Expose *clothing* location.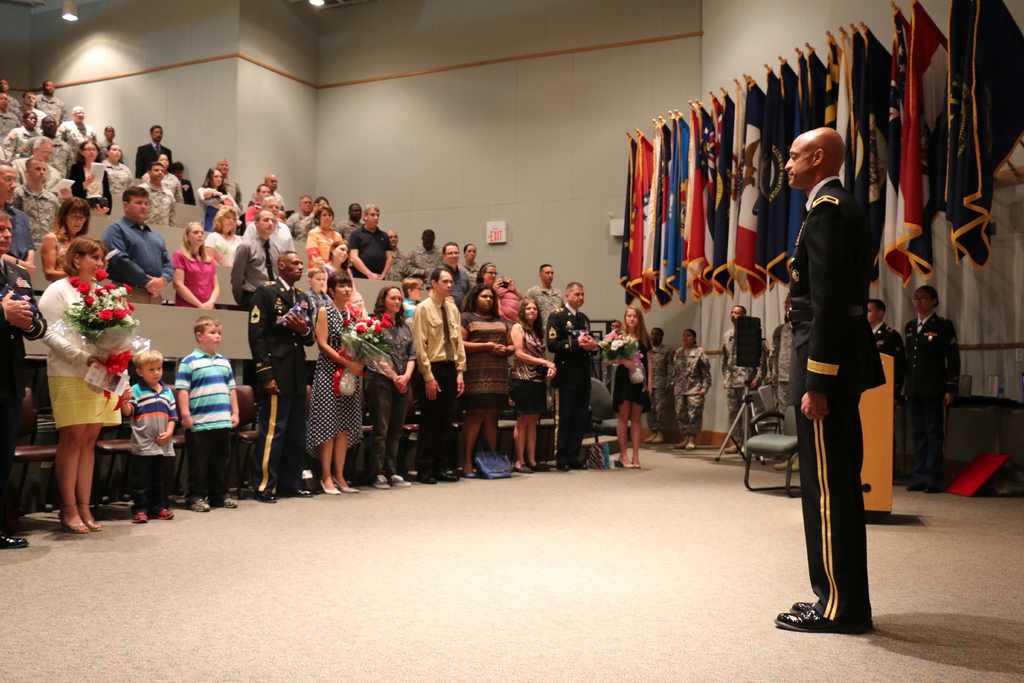
Exposed at [left=317, top=300, right=372, bottom=473].
